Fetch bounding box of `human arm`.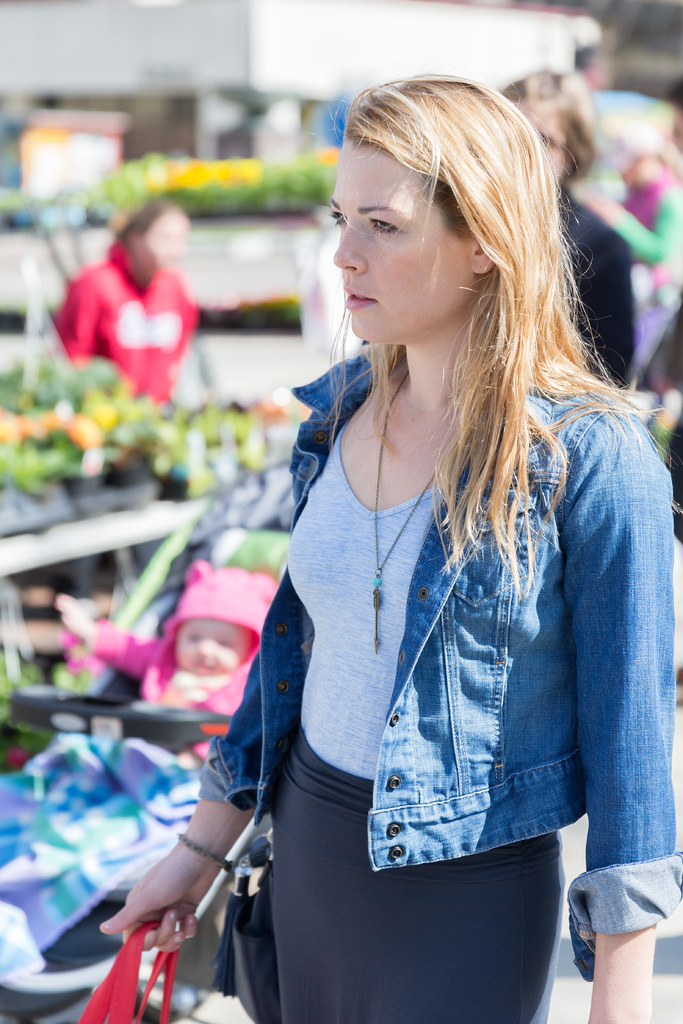
Bbox: bbox=(581, 415, 677, 1023).
